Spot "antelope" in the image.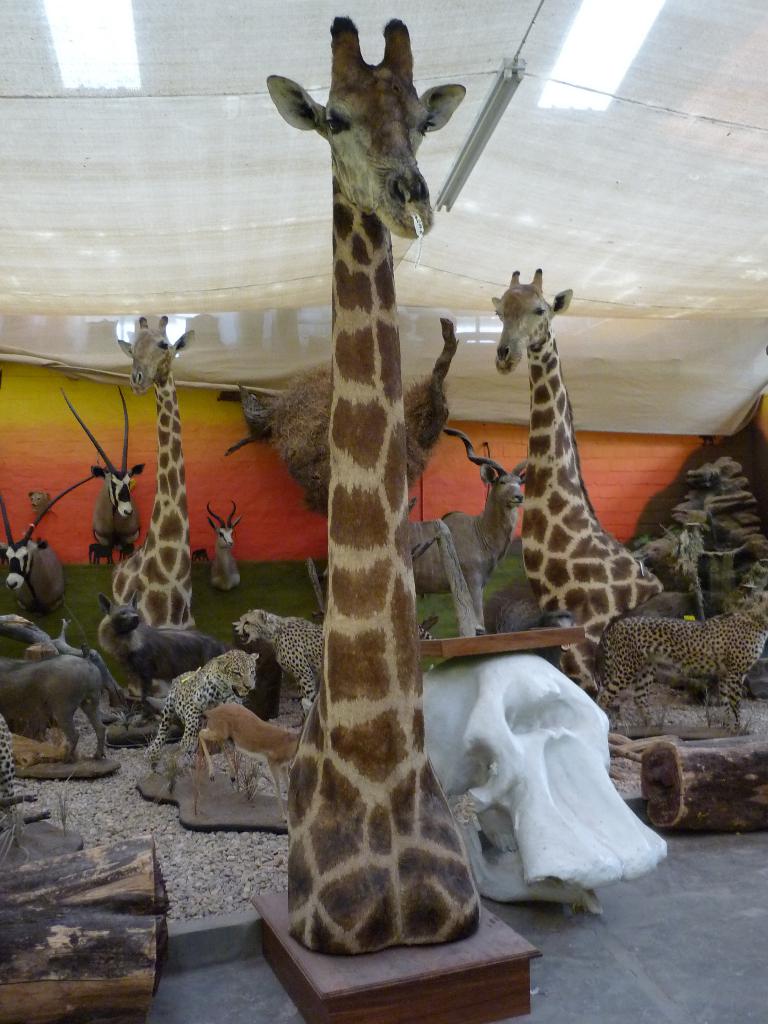
"antelope" found at x1=60 y1=378 x2=148 y2=564.
